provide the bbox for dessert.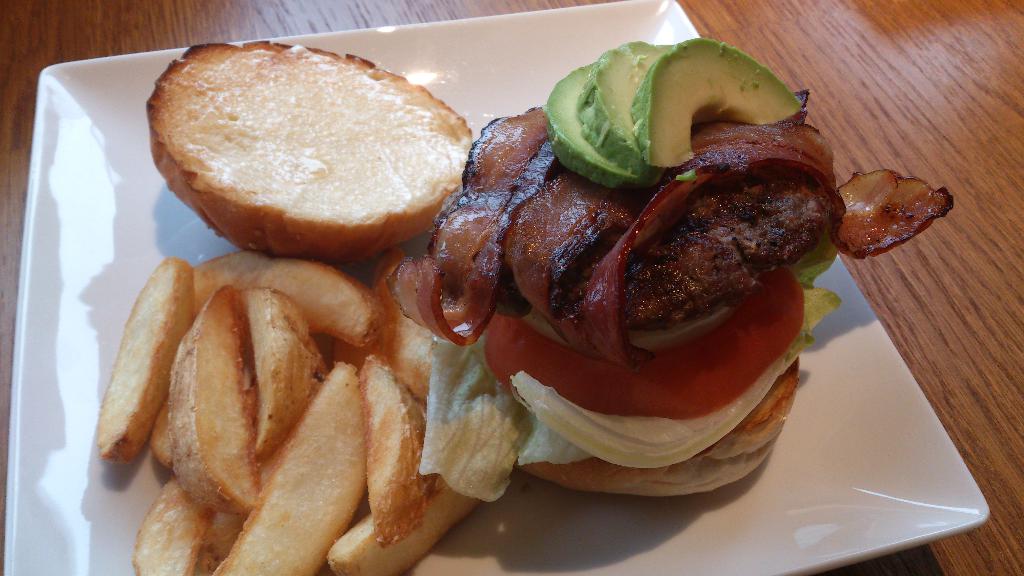
<box>188,248,381,338</box>.
